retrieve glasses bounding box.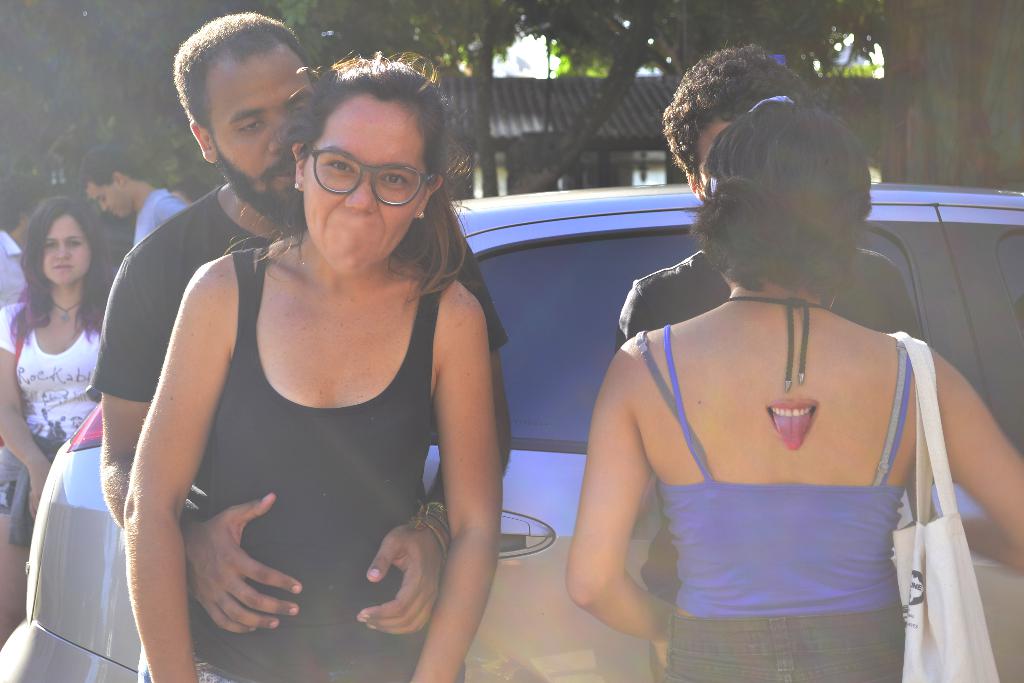
Bounding box: box=[289, 141, 435, 200].
